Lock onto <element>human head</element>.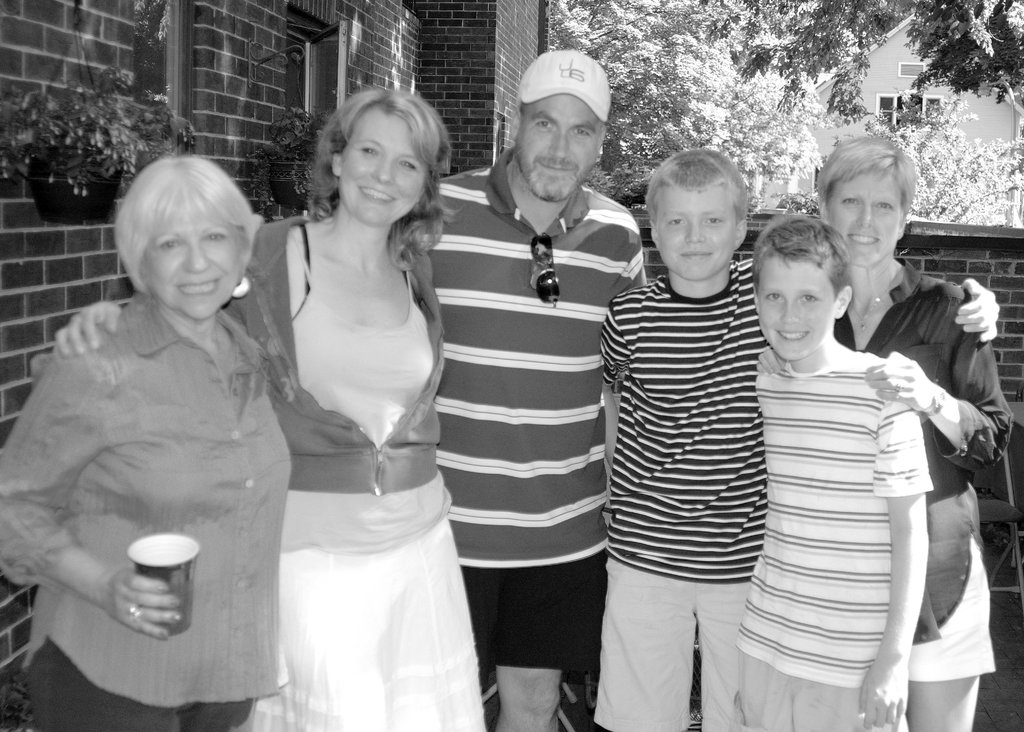
Locked: bbox(799, 126, 926, 273).
